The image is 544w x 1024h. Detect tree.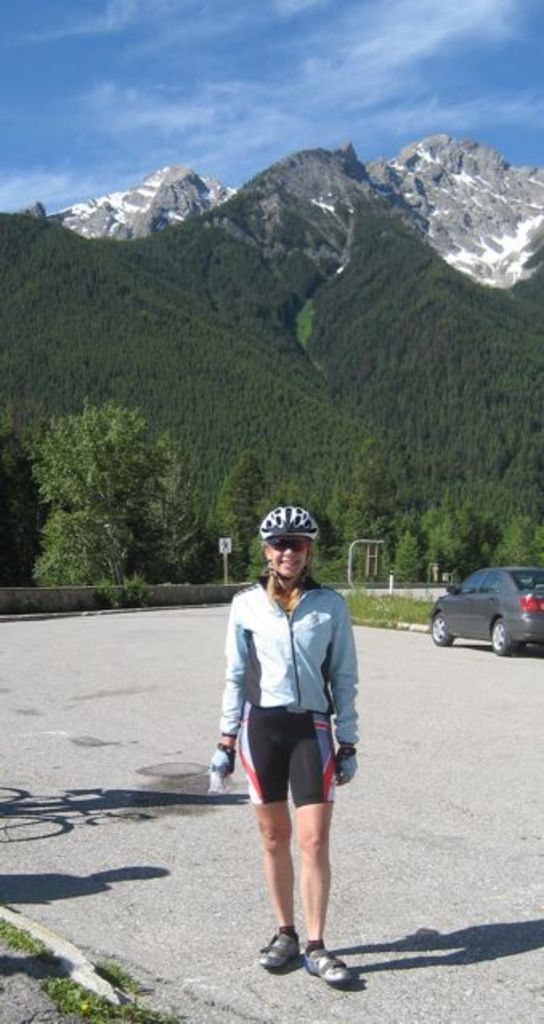
Detection: [207,448,273,584].
